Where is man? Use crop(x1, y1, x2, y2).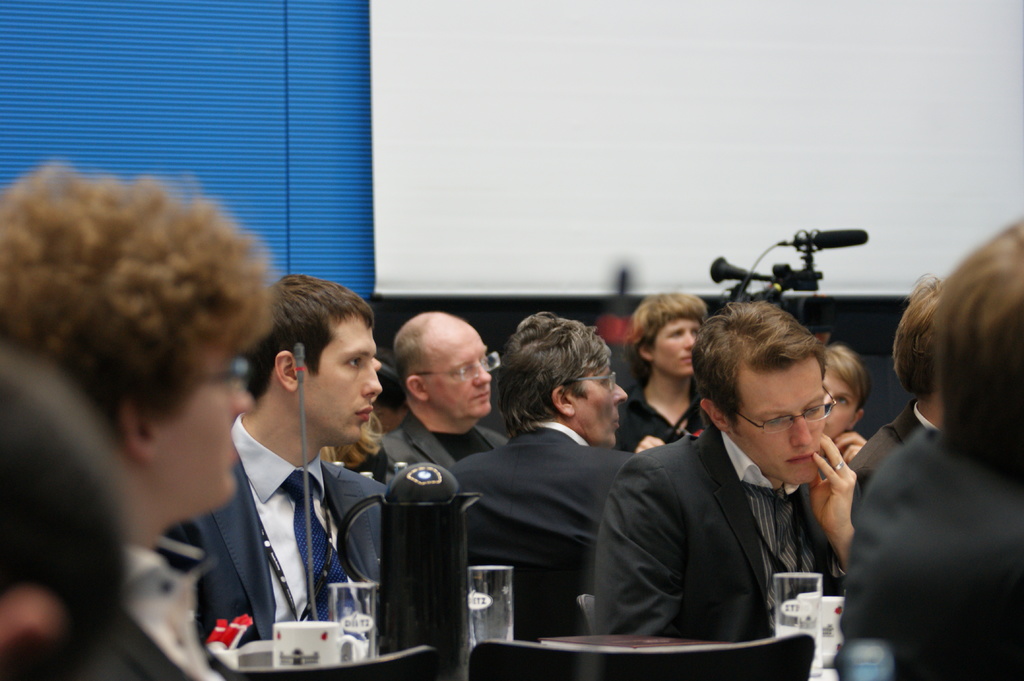
crop(174, 296, 427, 669).
